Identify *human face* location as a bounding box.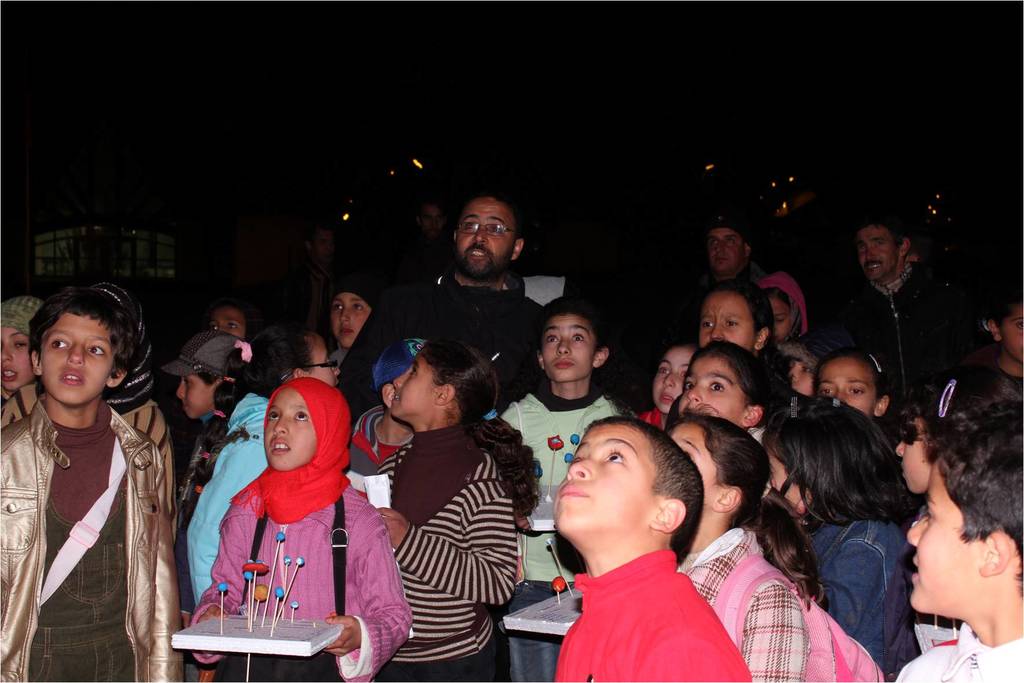
locate(534, 309, 600, 387).
